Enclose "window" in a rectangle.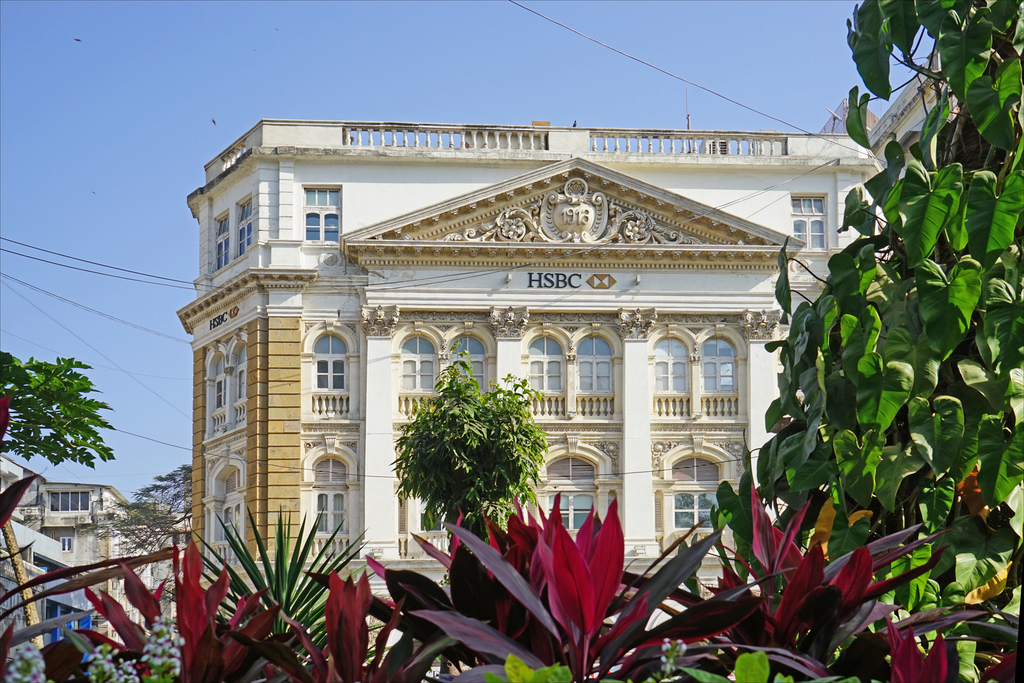
x1=311, y1=328, x2=344, y2=388.
